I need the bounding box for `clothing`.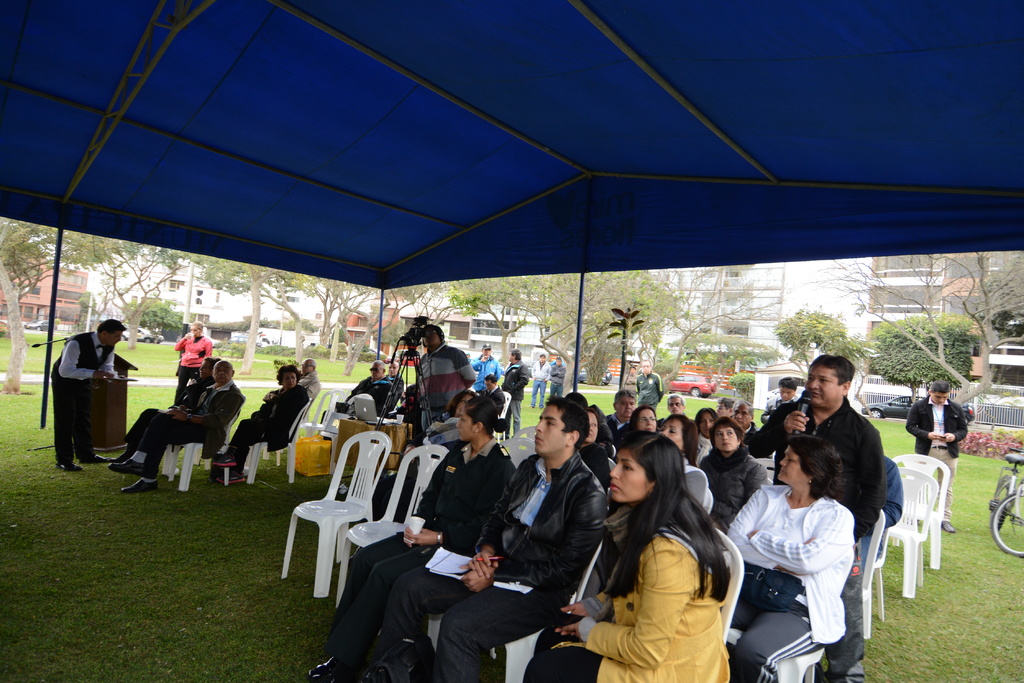
Here it is: (x1=758, y1=404, x2=802, y2=463).
